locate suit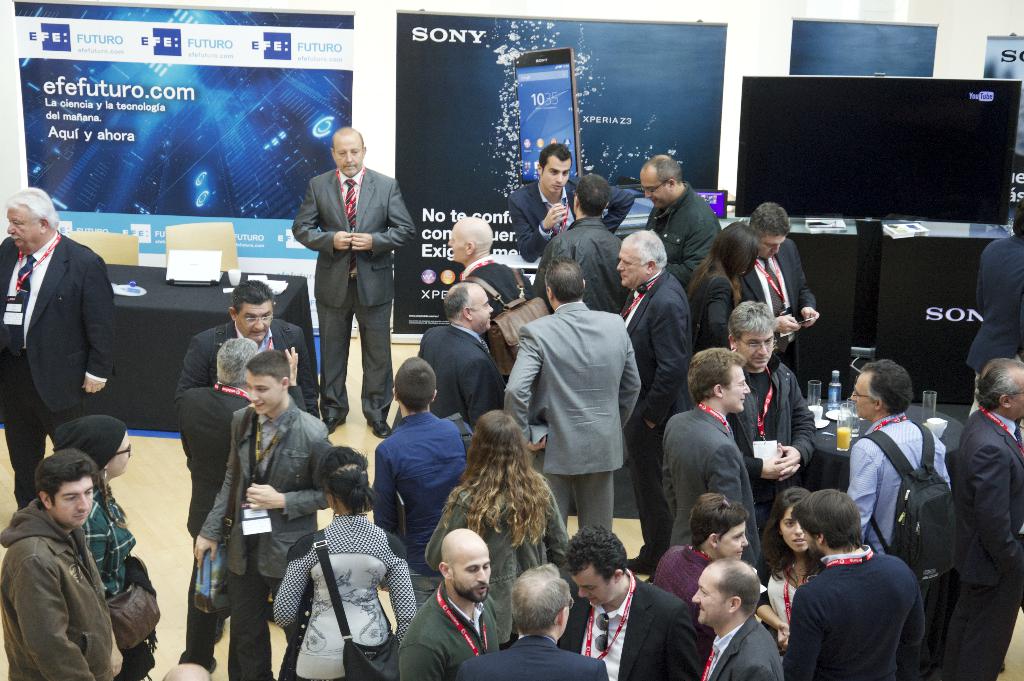
left=620, top=270, right=697, bottom=566
